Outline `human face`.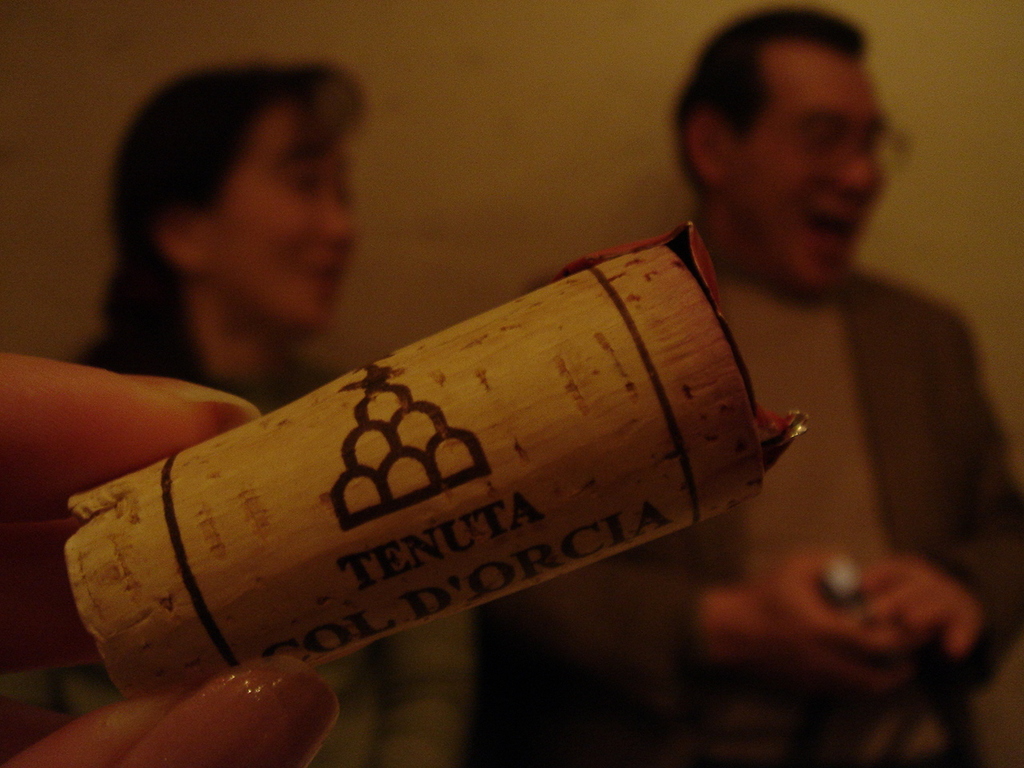
Outline: pyautogui.locateOnScreen(210, 96, 361, 326).
